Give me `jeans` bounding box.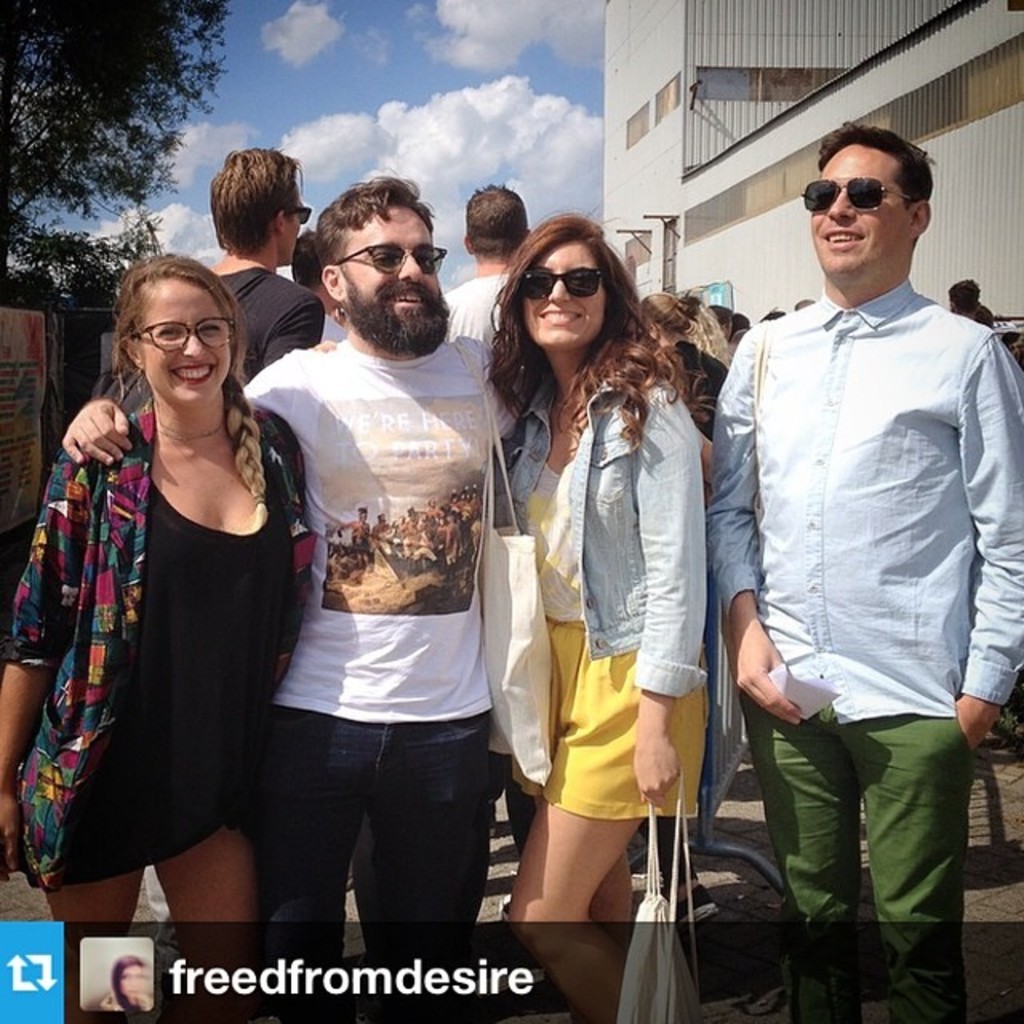
x1=238, y1=712, x2=506, y2=982.
